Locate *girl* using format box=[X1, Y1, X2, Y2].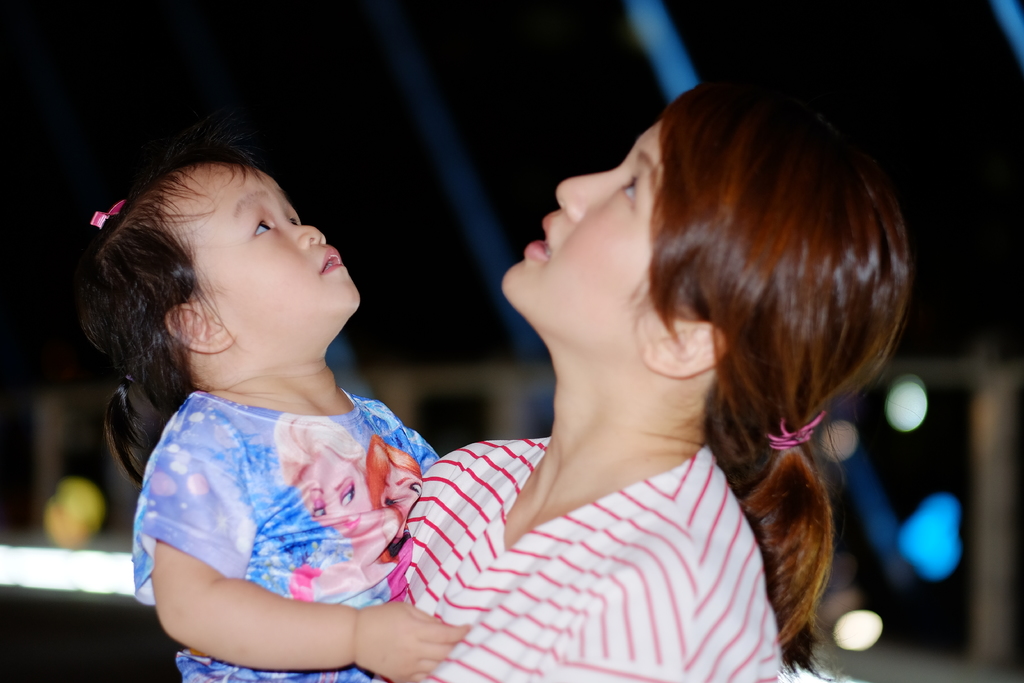
box=[388, 67, 913, 682].
